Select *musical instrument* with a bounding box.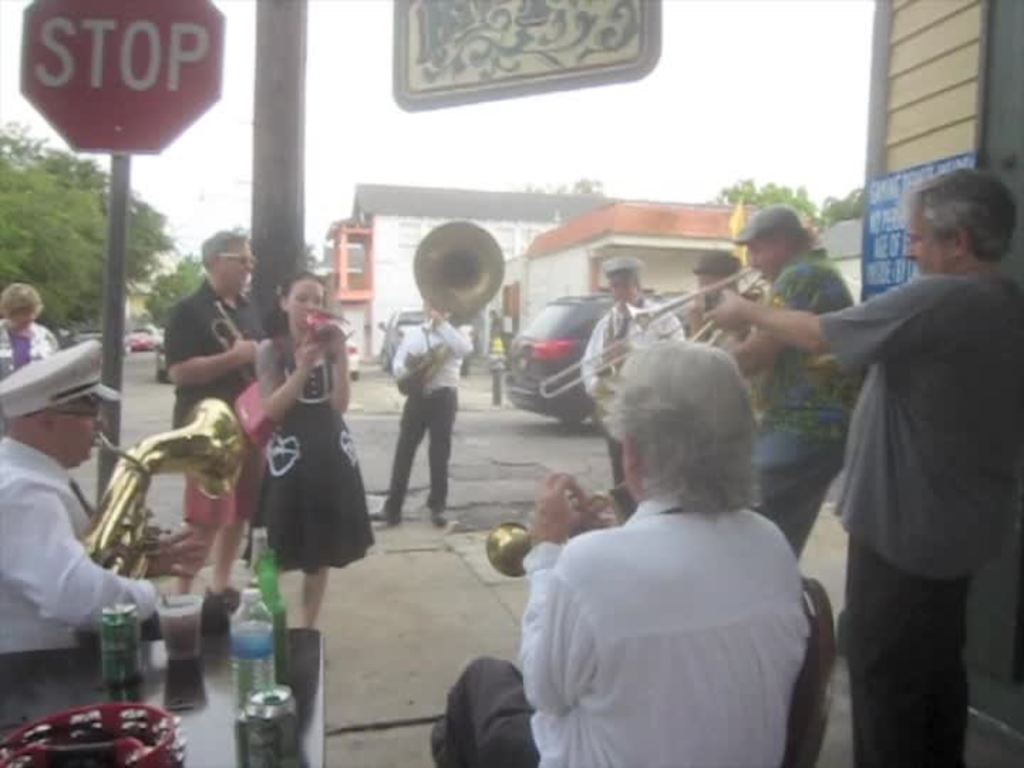
box=[387, 210, 509, 397].
